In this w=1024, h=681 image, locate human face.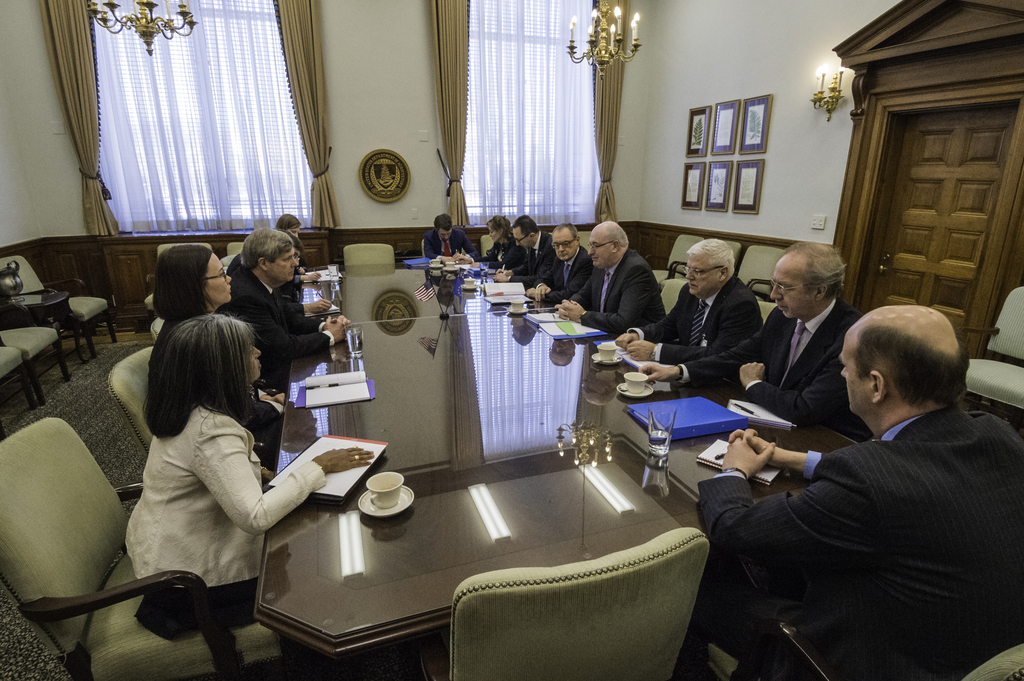
Bounding box: <region>837, 324, 871, 414</region>.
